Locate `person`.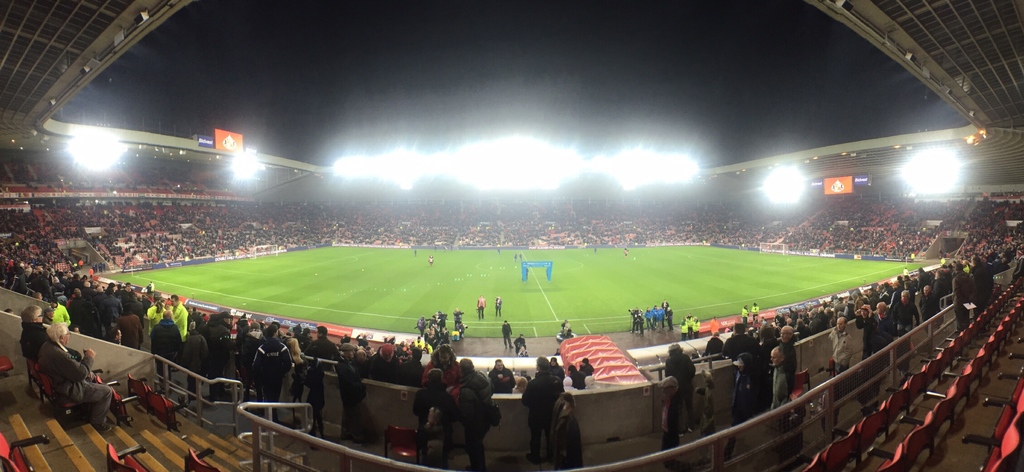
Bounding box: <box>282,338,307,404</box>.
